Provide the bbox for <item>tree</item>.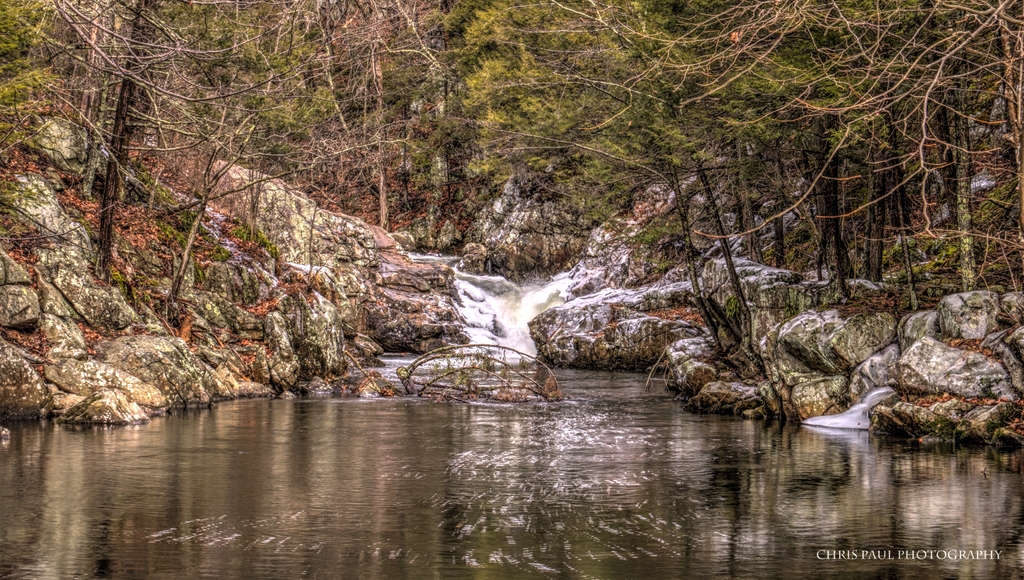
[x1=467, y1=0, x2=1023, y2=275].
